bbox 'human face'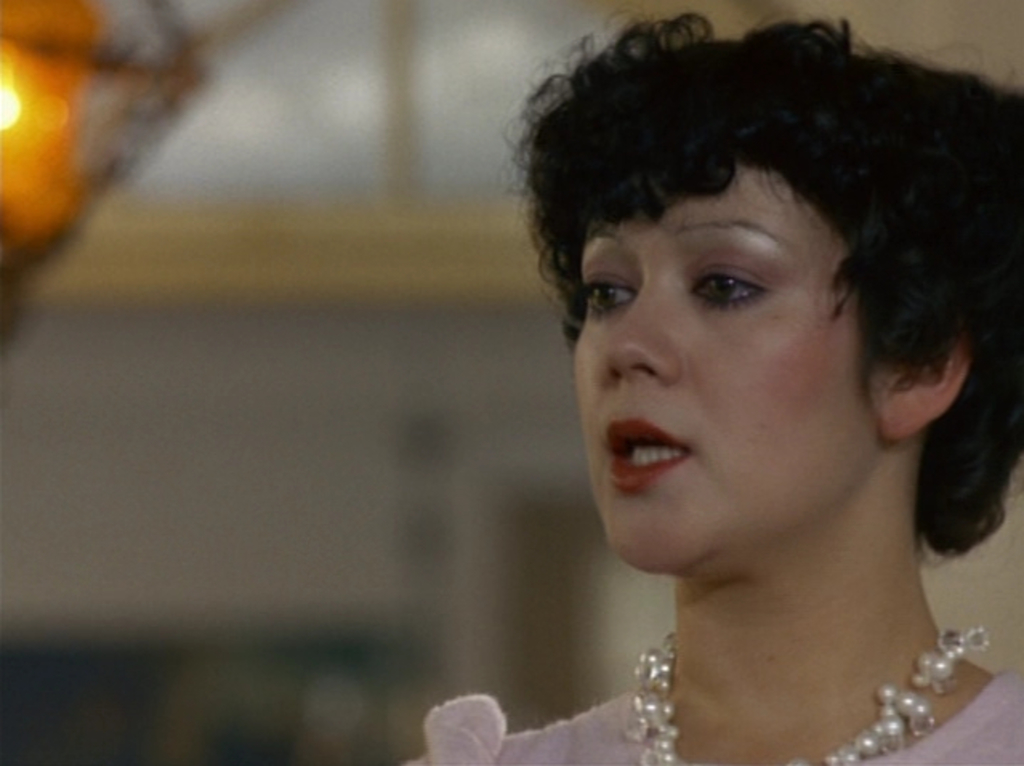
l=570, t=179, r=875, b=569
